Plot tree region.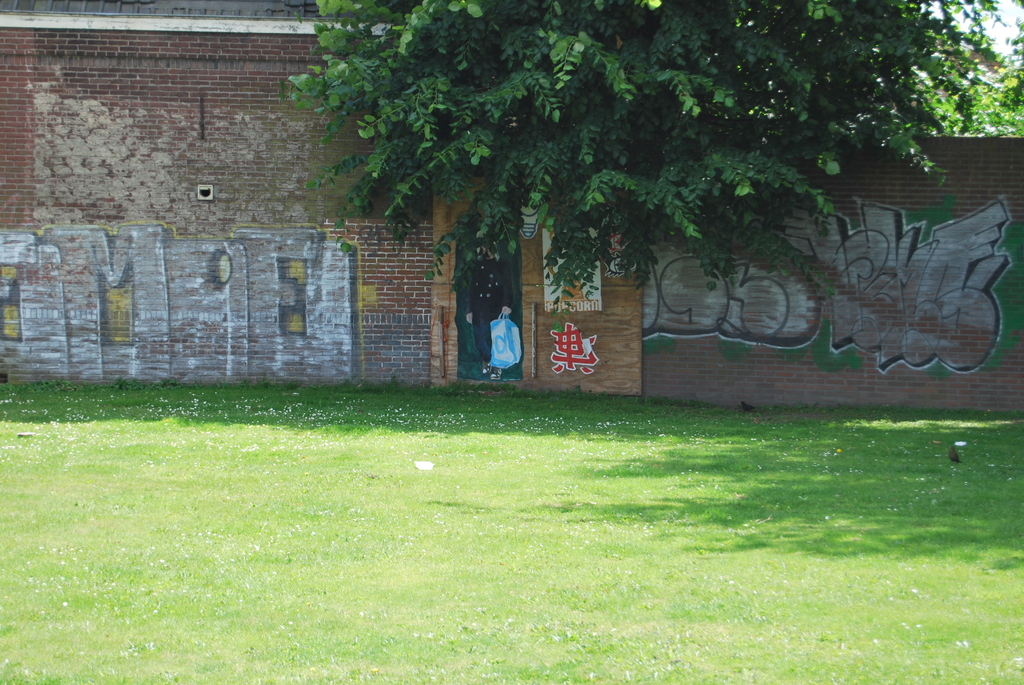
Plotted at box(266, 0, 1014, 304).
